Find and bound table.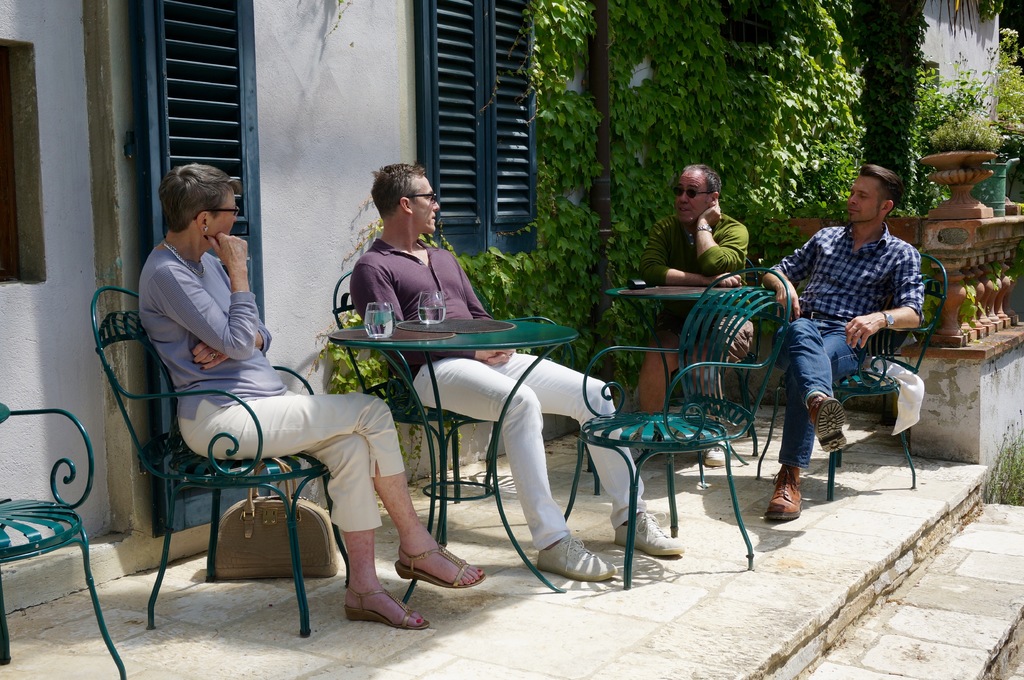
Bound: [604,281,762,521].
